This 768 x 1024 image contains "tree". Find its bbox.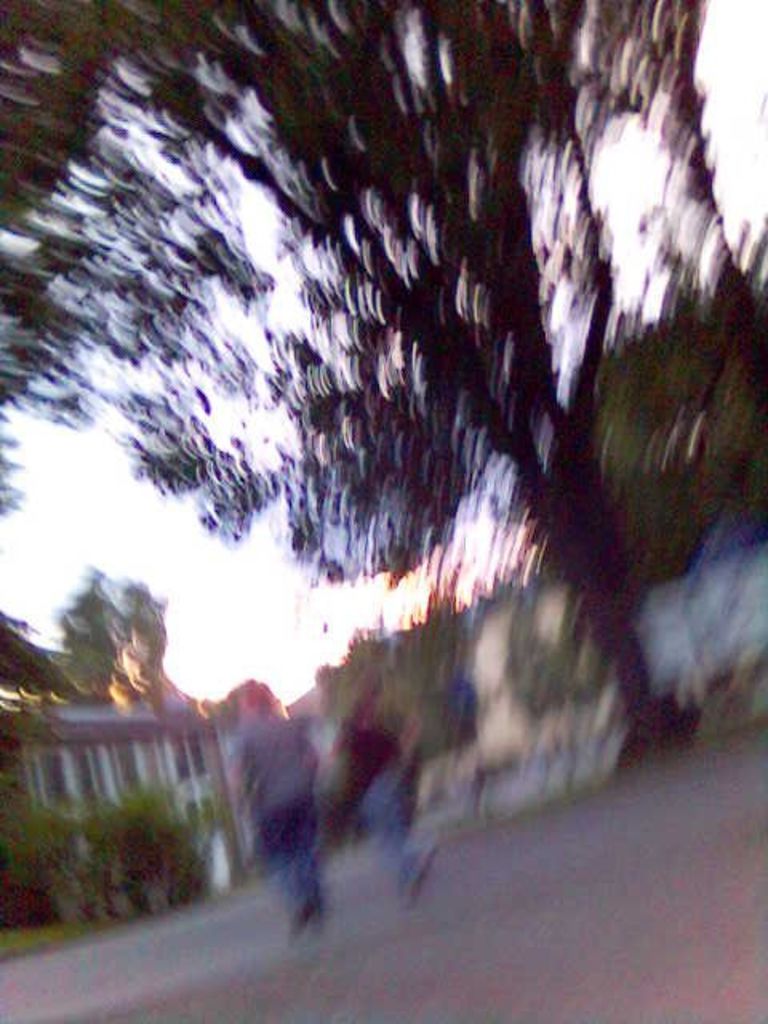
locate(552, 229, 766, 611).
